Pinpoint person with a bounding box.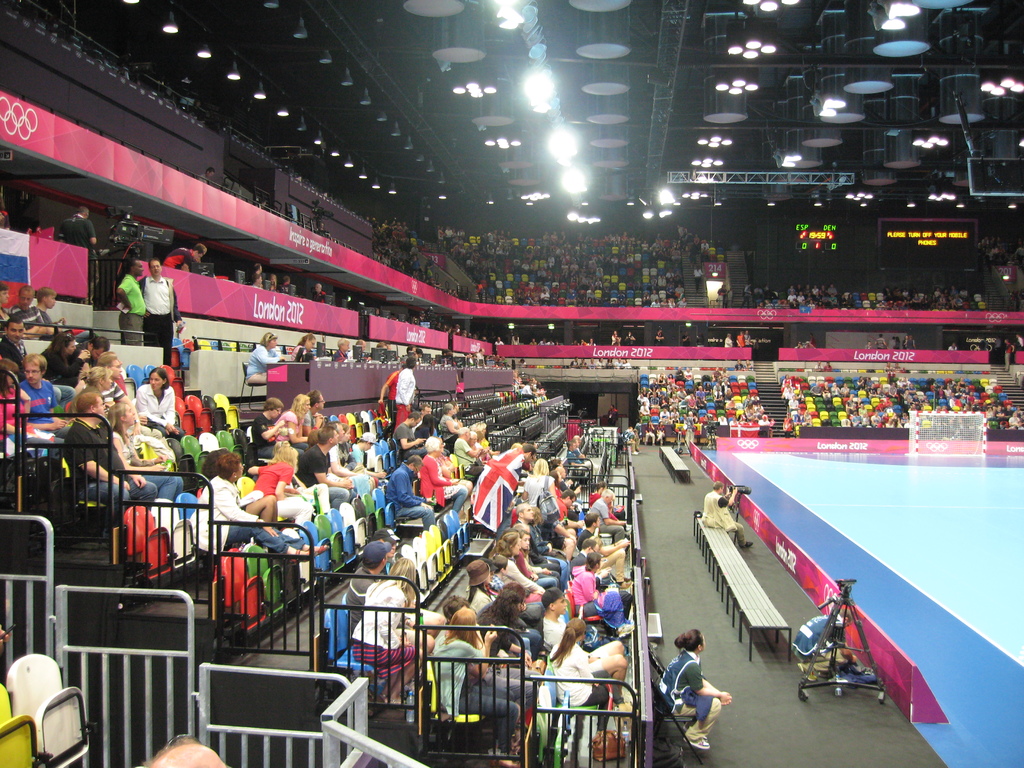
l=330, t=338, r=355, b=363.
